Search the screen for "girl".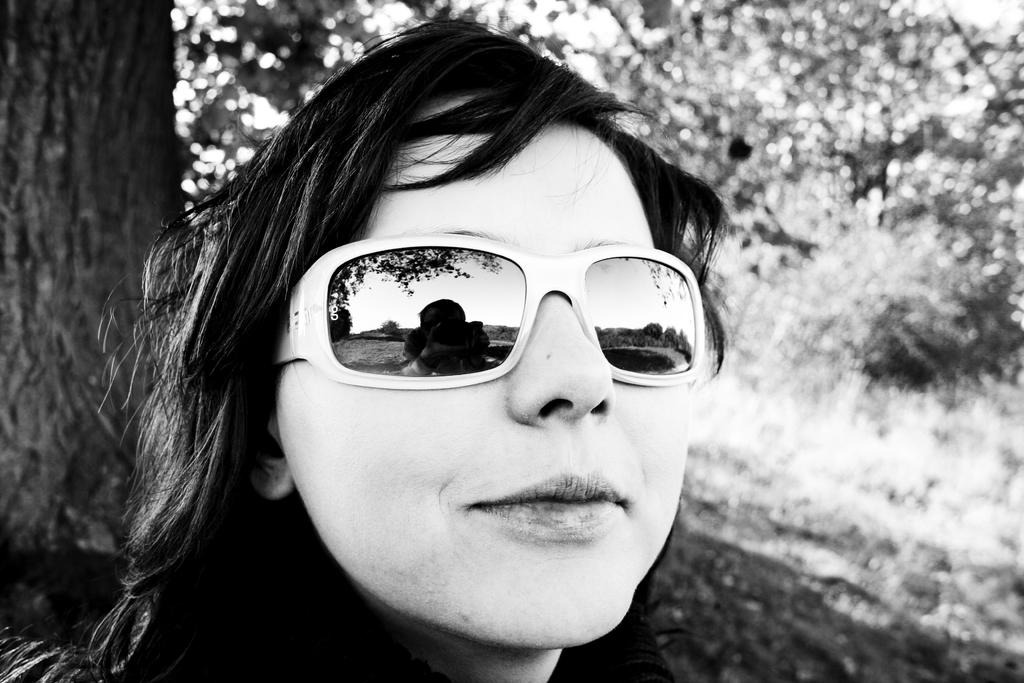
Found at Rect(90, 19, 727, 682).
